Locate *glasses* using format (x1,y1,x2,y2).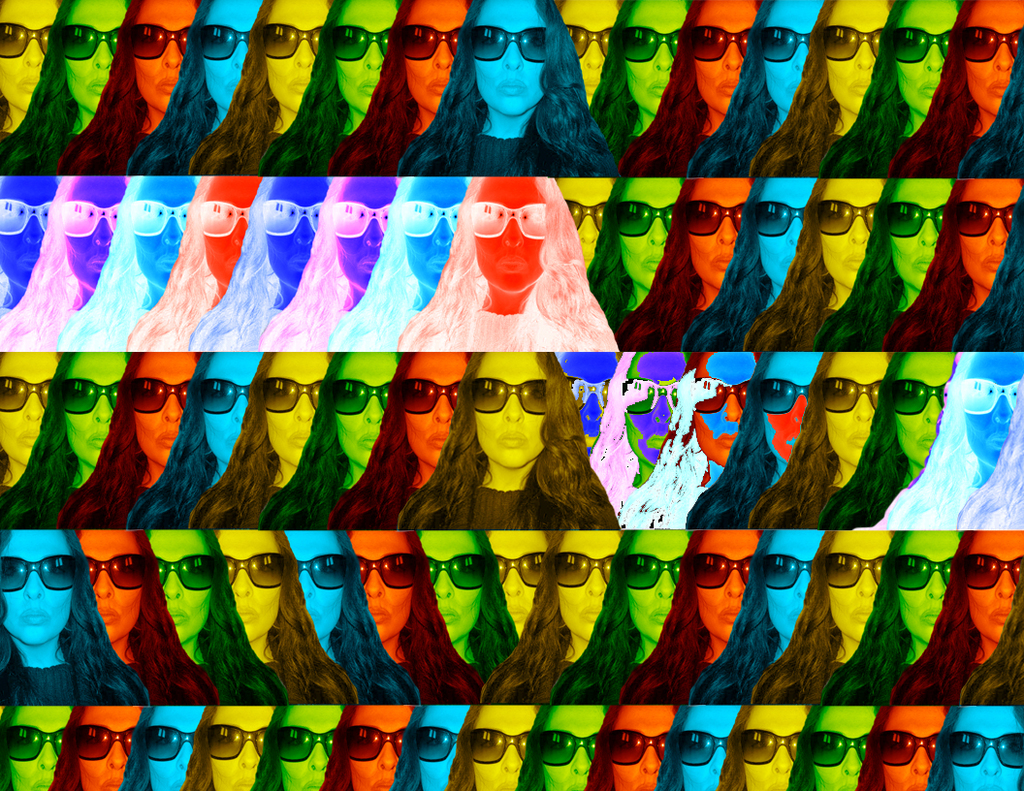
(810,378,885,412).
